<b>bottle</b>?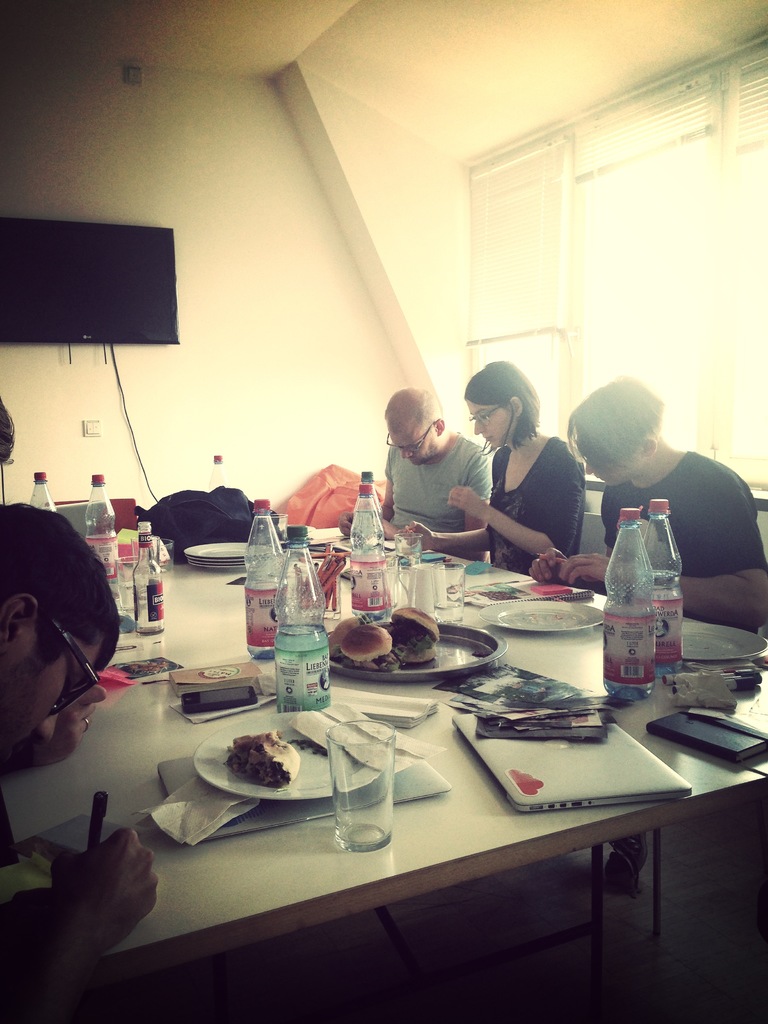
(x1=642, y1=495, x2=681, y2=678)
